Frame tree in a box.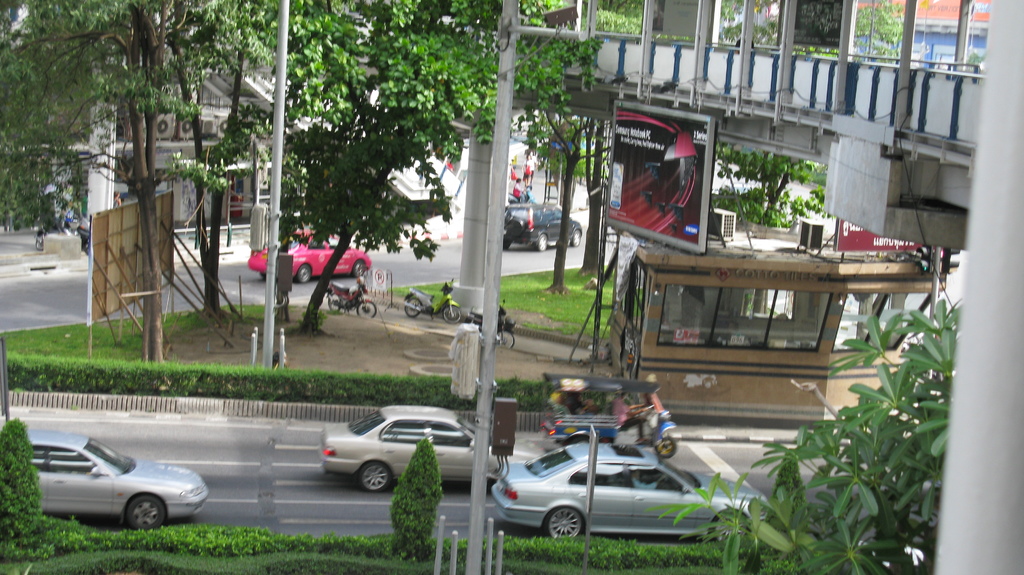
0, 0, 223, 363.
